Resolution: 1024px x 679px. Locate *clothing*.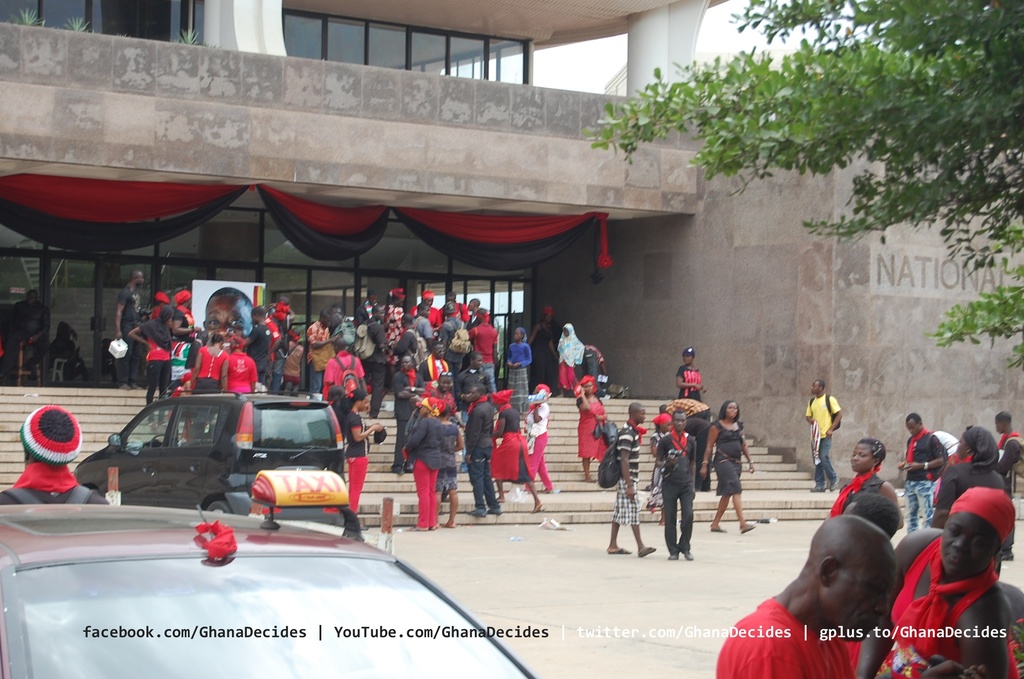
(851,478,908,500).
